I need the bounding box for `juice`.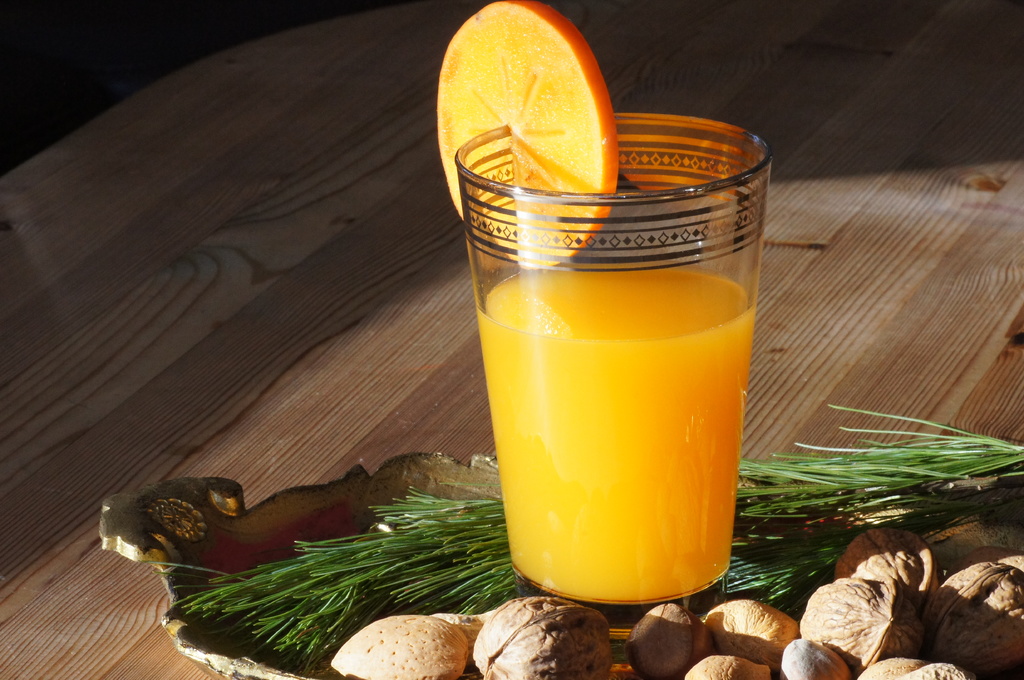
Here it is: 451 172 768 632.
